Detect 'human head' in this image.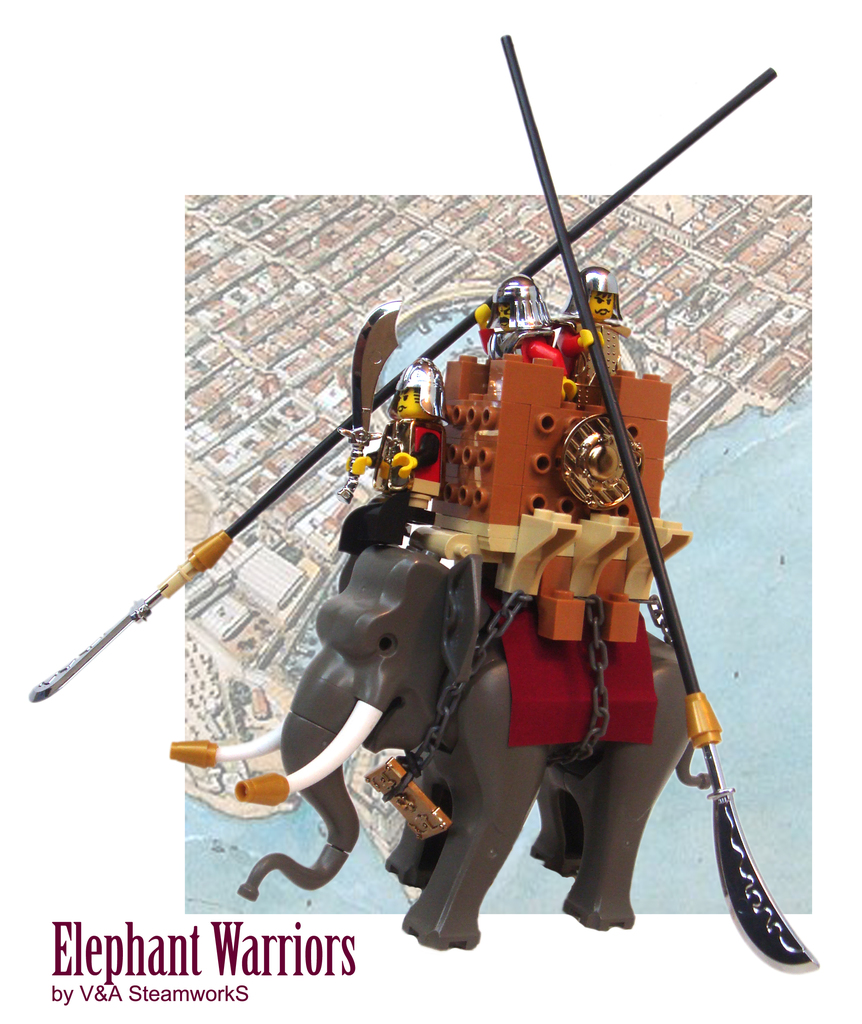
Detection: [495, 279, 541, 335].
